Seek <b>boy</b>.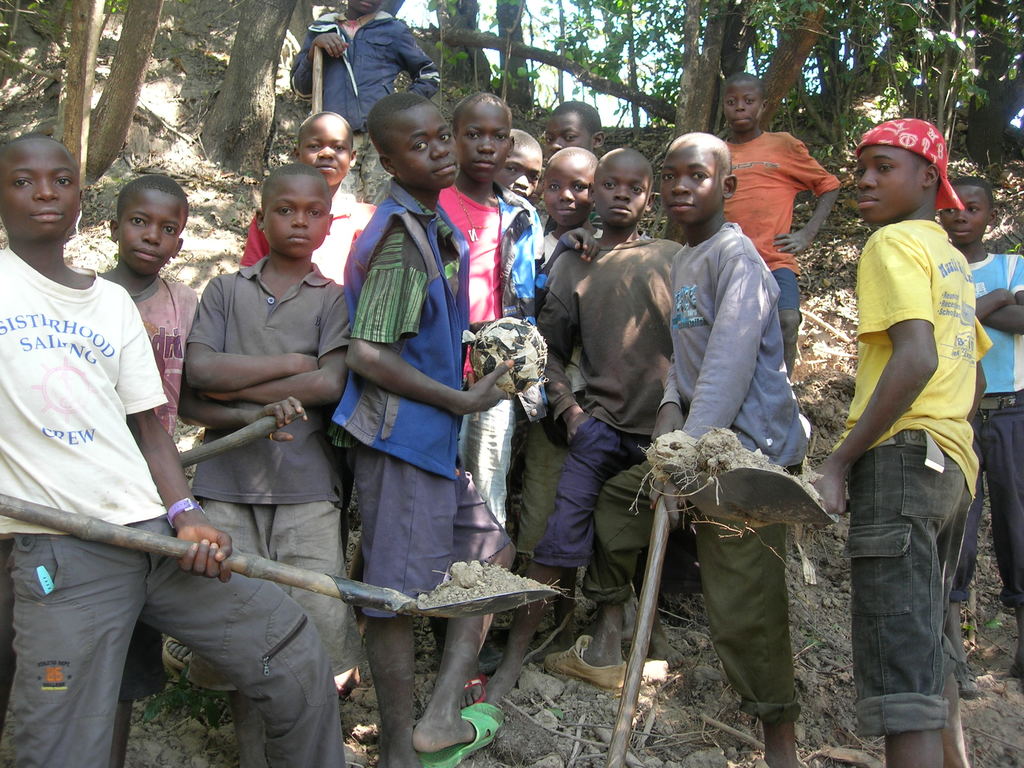
bbox(937, 175, 1023, 677).
